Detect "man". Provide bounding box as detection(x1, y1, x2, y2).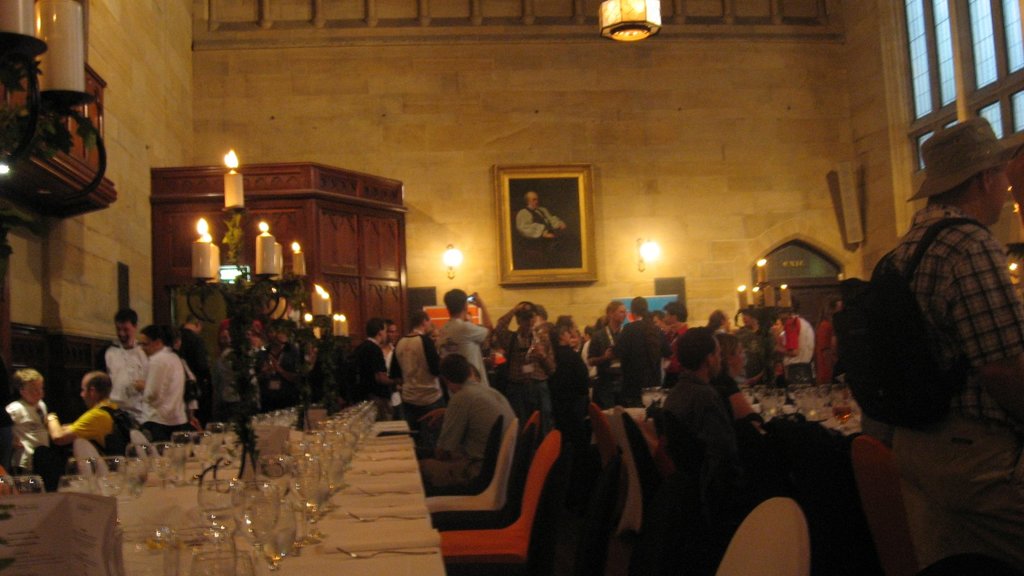
detection(577, 323, 596, 378).
